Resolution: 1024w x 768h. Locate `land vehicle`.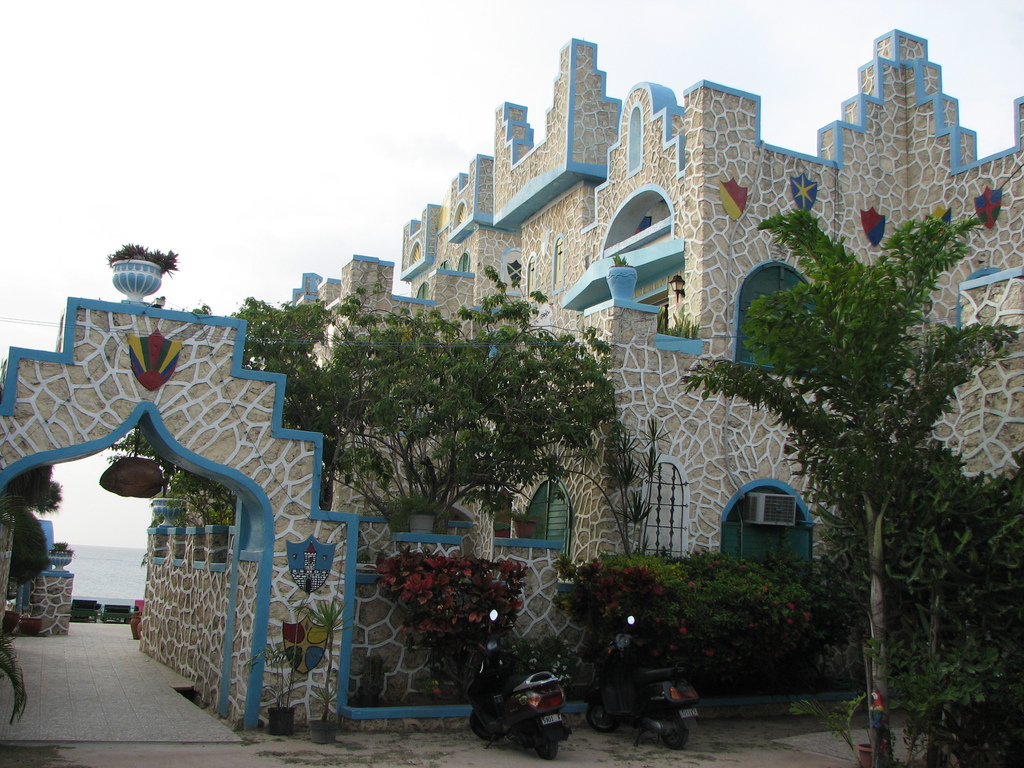
bbox(591, 613, 696, 752).
